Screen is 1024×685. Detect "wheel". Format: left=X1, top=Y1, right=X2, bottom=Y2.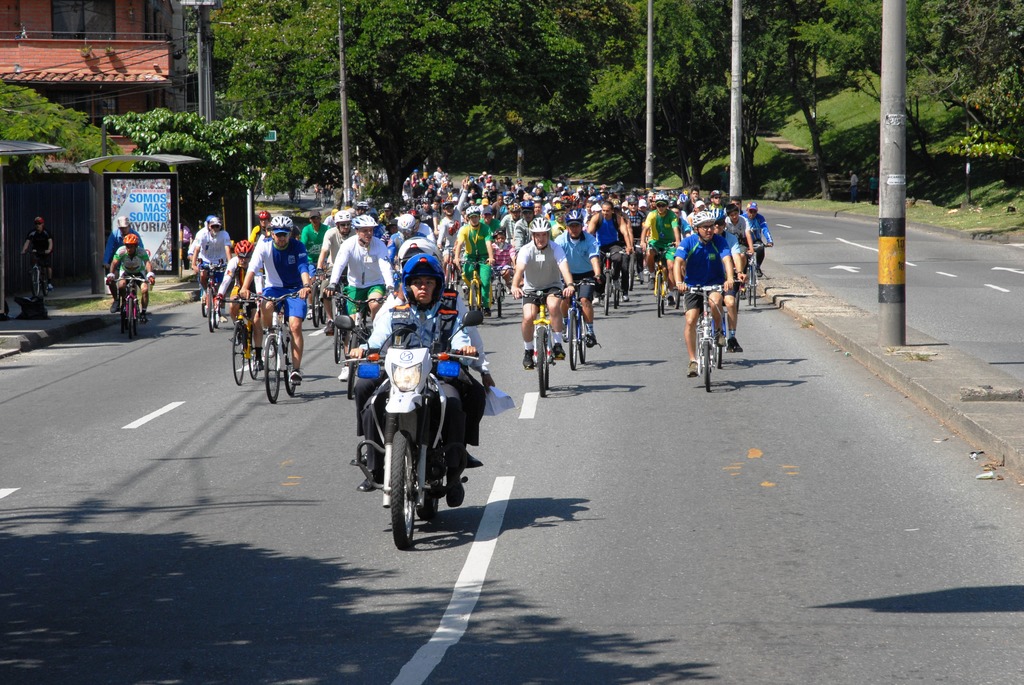
left=545, top=336, right=552, bottom=392.
